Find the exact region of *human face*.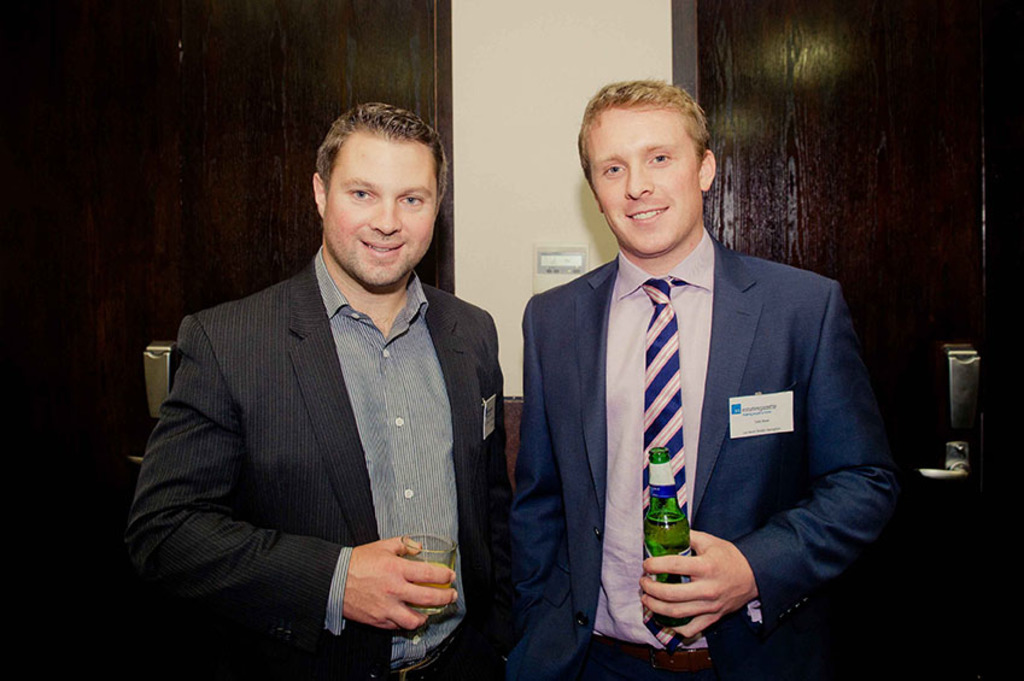
Exact region: 590, 107, 702, 260.
